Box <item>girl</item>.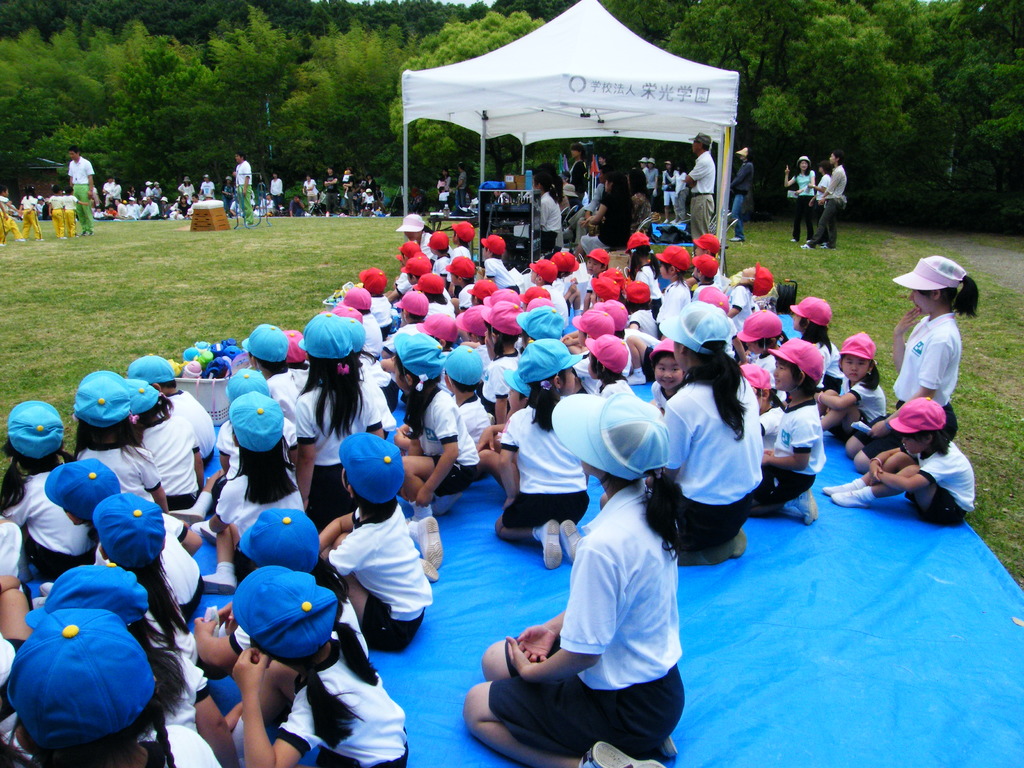
(460,394,687,767).
